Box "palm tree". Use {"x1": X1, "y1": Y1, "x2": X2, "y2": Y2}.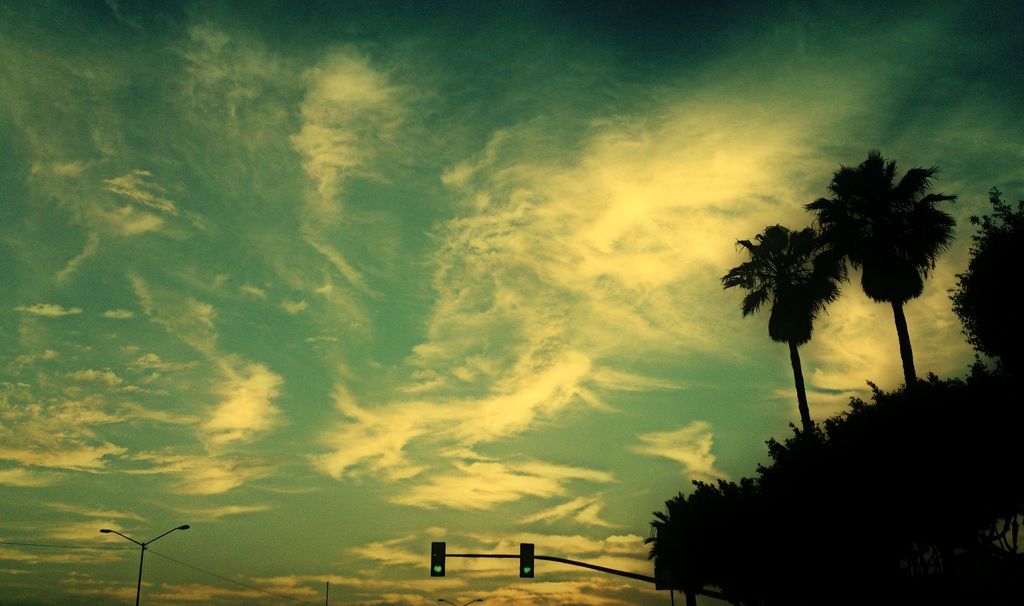
{"x1": 744, "y1": 222, "x2": 831, "y2": 466}.
